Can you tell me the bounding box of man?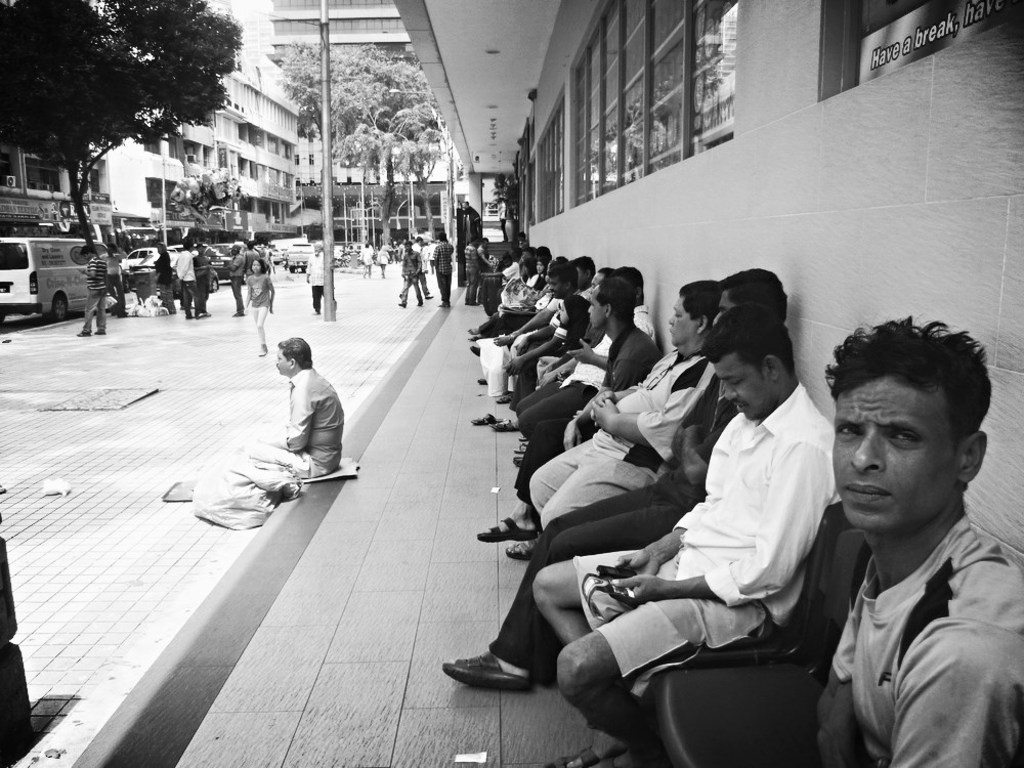
439:265:793:686.
